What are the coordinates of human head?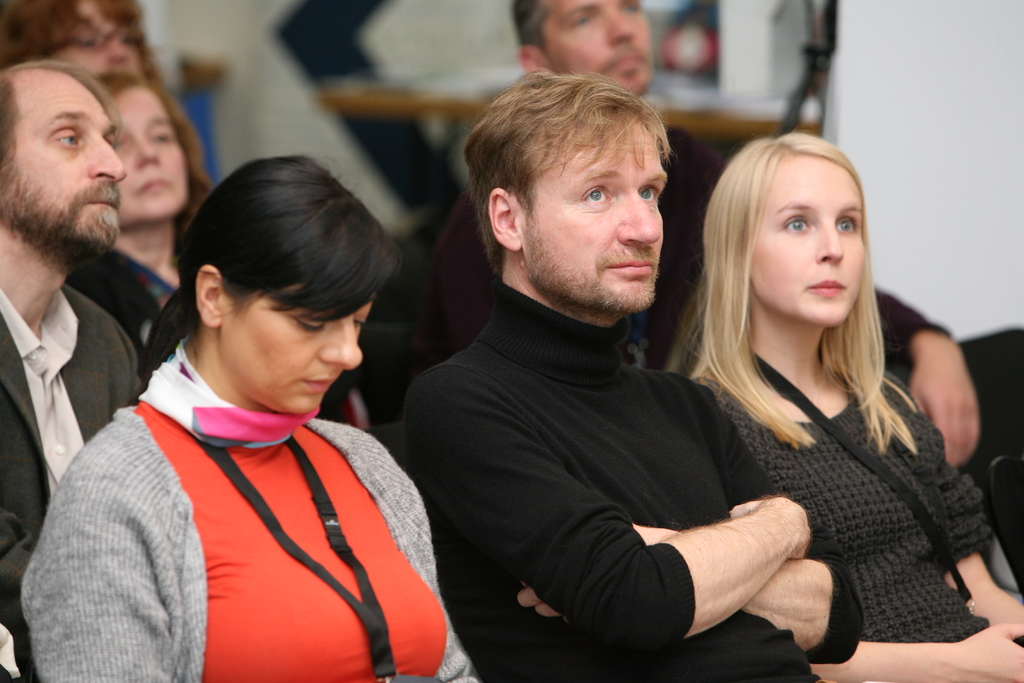
Rect(156, 154, 386, 392).
